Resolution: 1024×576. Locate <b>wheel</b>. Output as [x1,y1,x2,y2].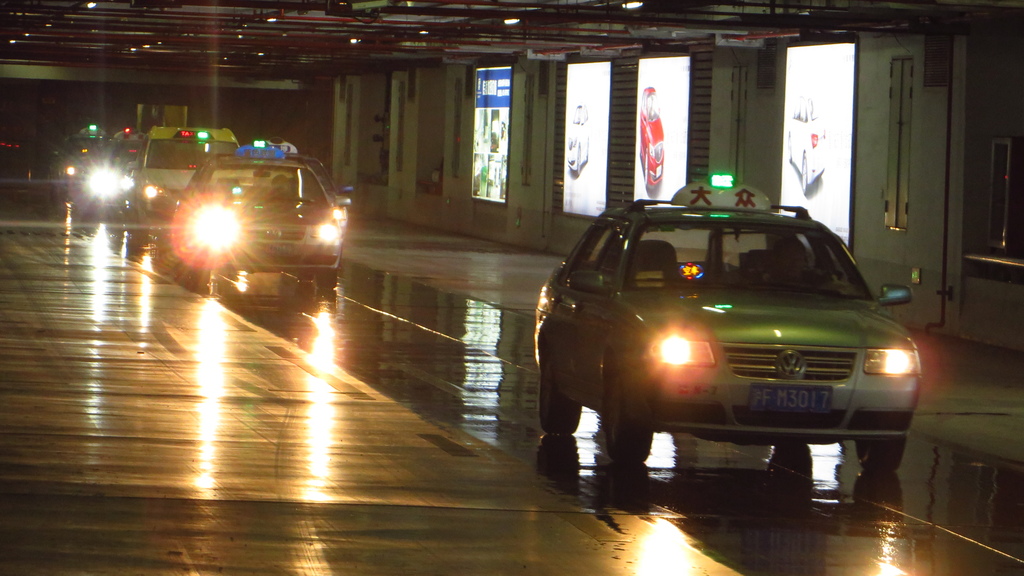
[854,436,904,468].
